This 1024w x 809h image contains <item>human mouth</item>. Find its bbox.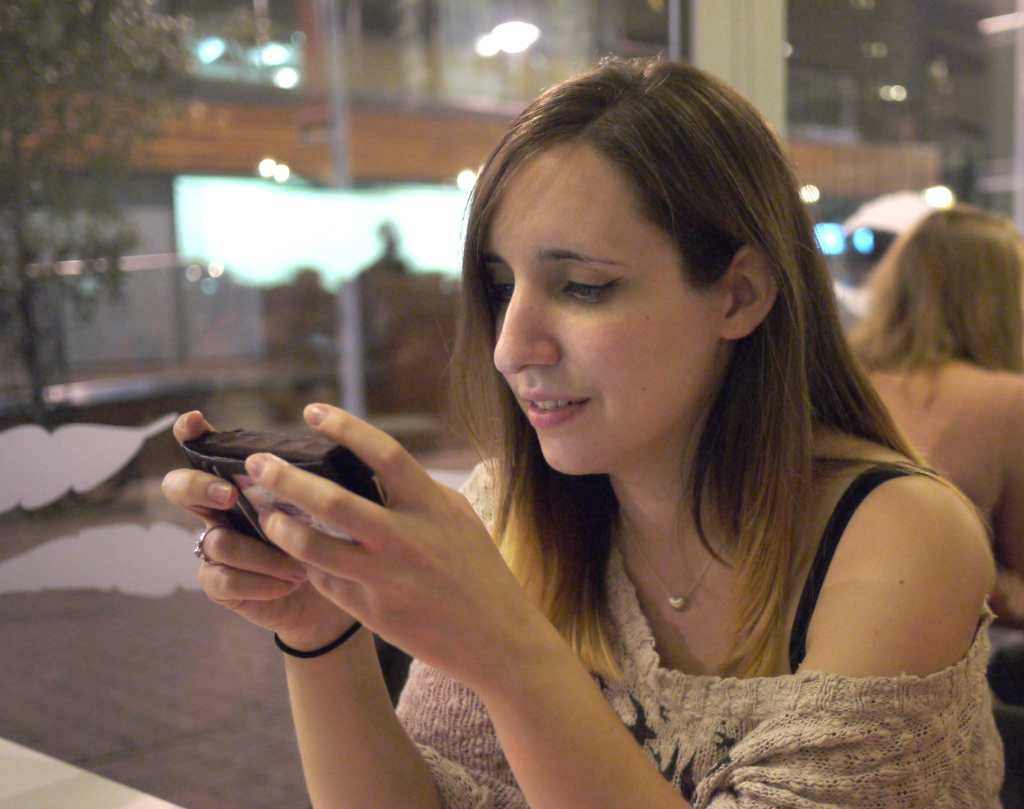
<bbox>517, 388, 588, 430</bbox>.
